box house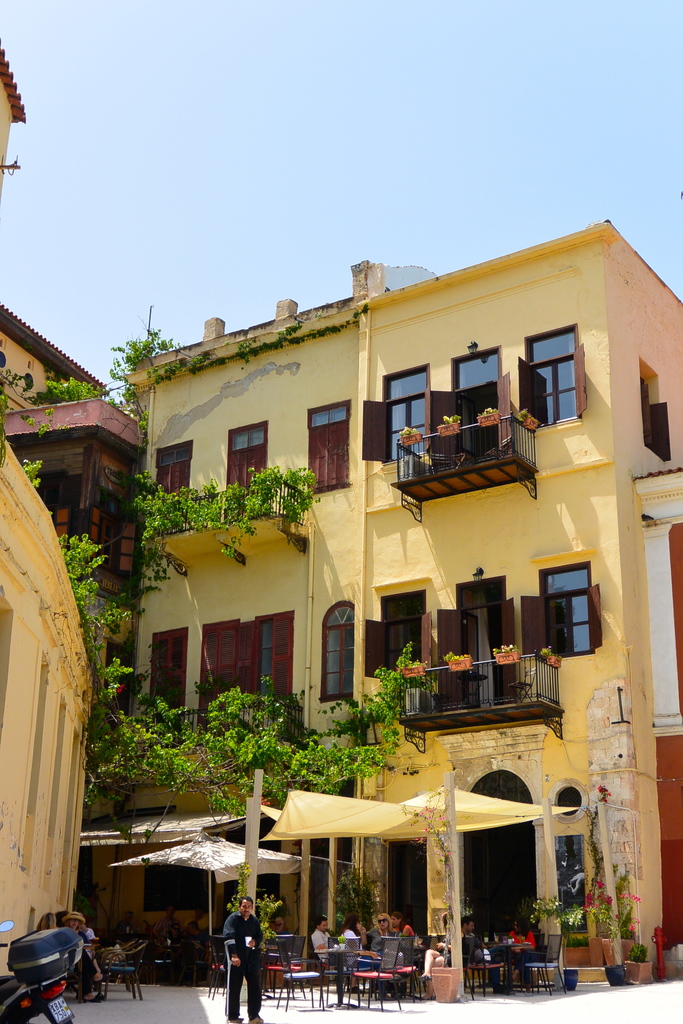
x1=97, y1=216, x2=682, y2=986
